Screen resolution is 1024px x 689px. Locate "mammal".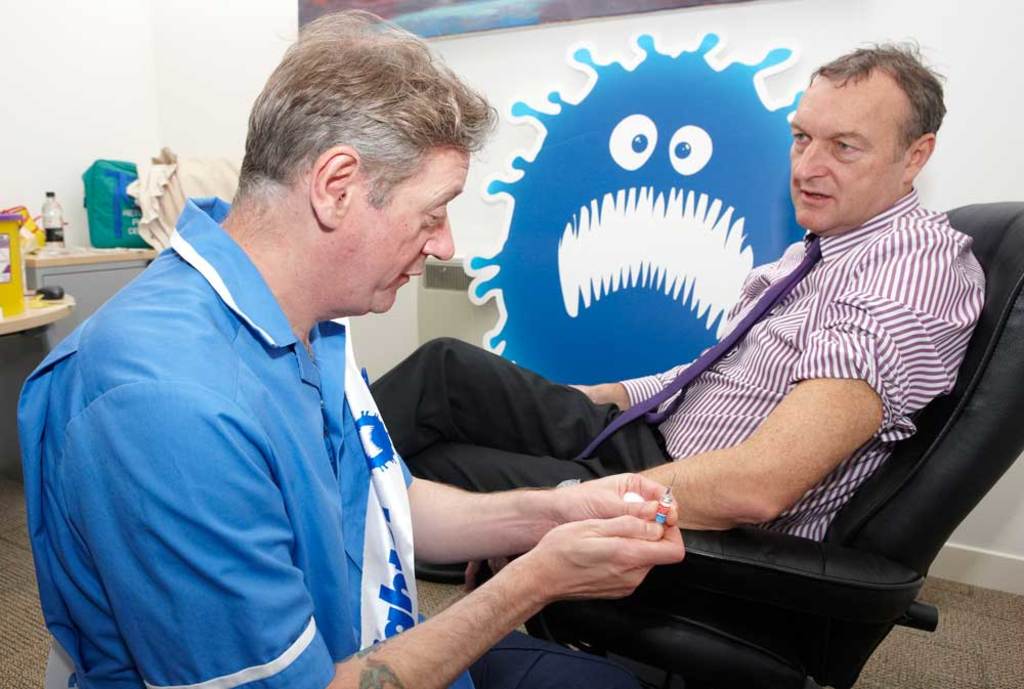
[x1=13, y1=7, x2=684, y2=688].
